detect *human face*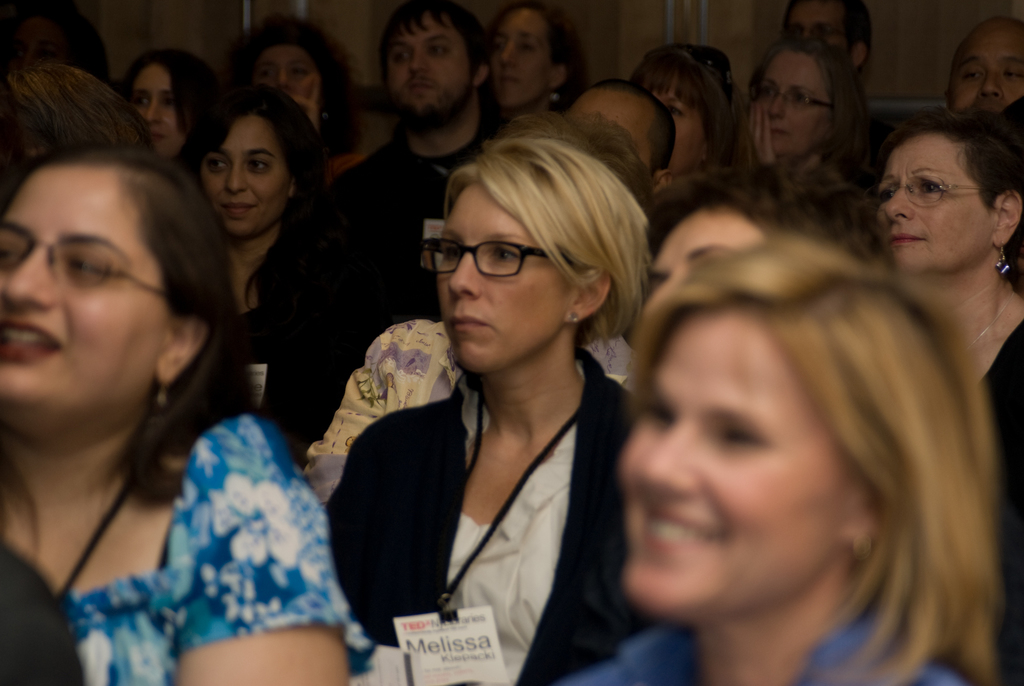
x1=491 y1=3 x2=553 y2=107
